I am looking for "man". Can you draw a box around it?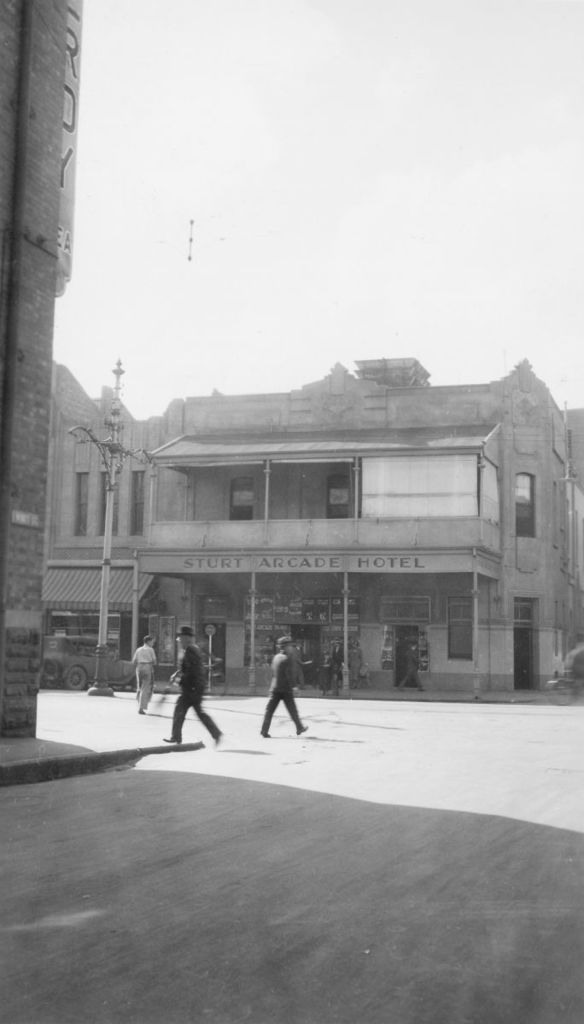
Sure, the bounding box is l=161, t=624, r=219, b=744.
